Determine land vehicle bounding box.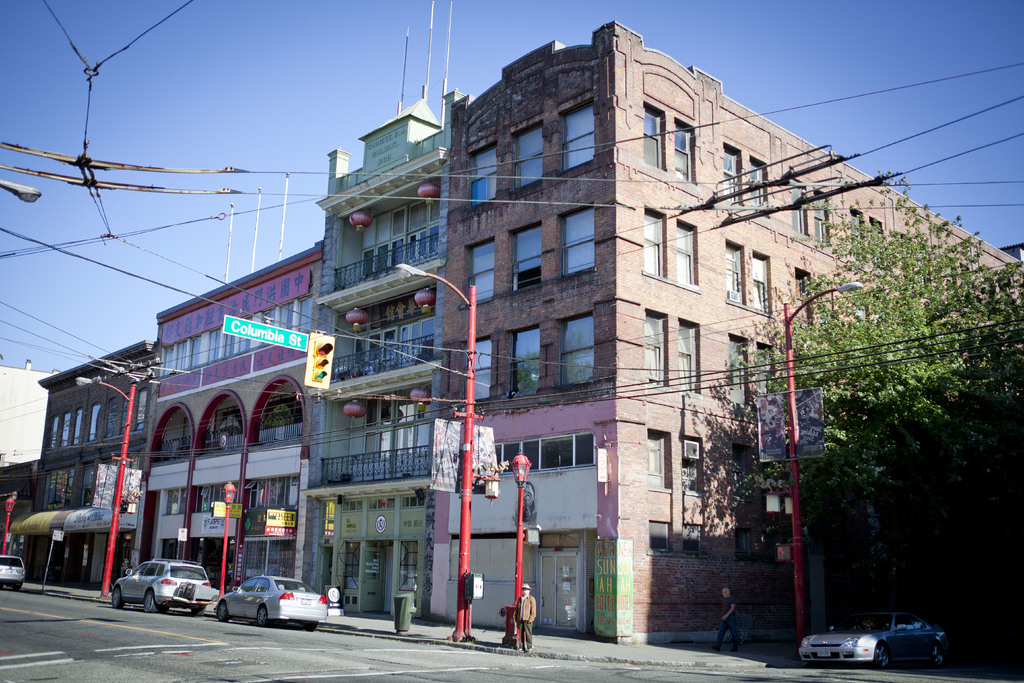
Determined: left=803, top=611, right=952, bottom=667.
